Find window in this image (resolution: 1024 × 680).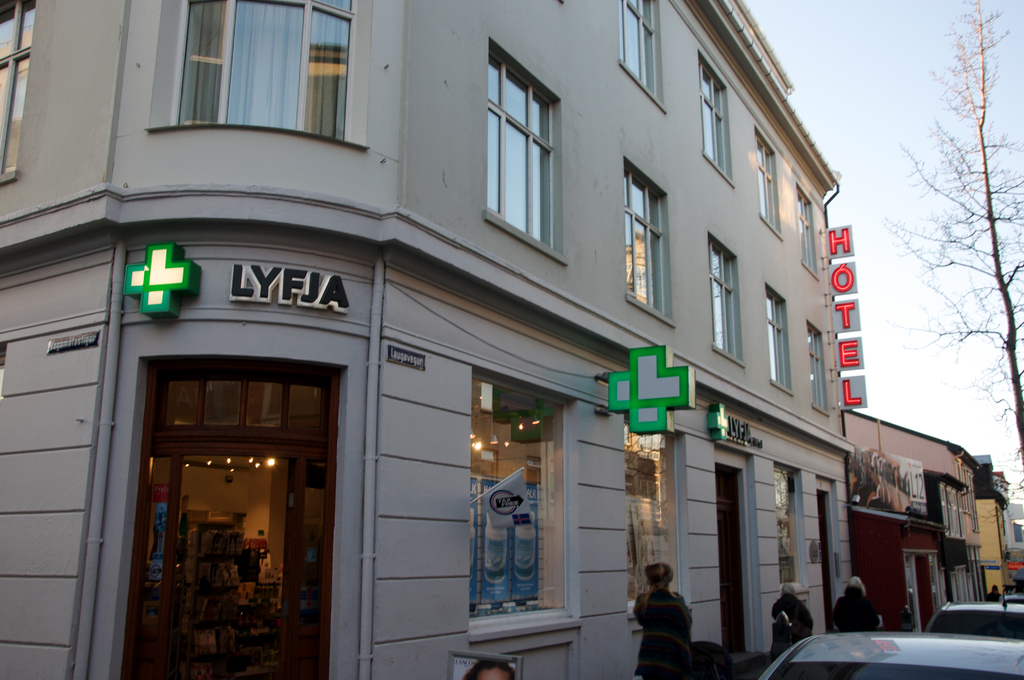
(left=703, top=54, right=737, bottom=186).
